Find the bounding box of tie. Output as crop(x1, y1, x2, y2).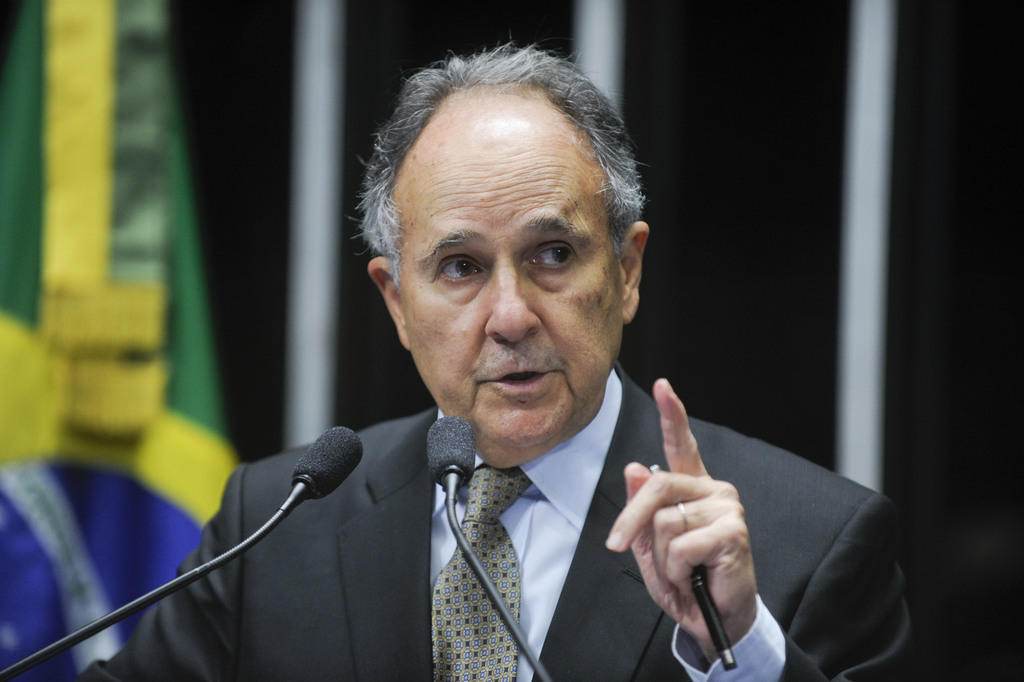
crop(429, 467, 533, 681).
